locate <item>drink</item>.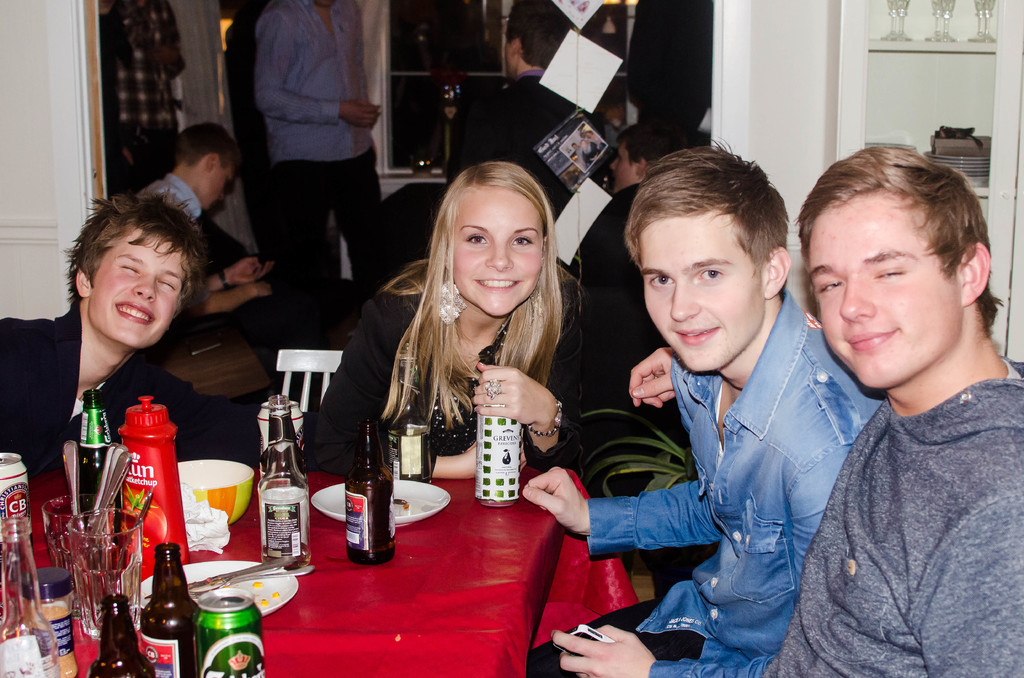
Bounding box: (x1=391, y1=430, x2=429, y2=481).
